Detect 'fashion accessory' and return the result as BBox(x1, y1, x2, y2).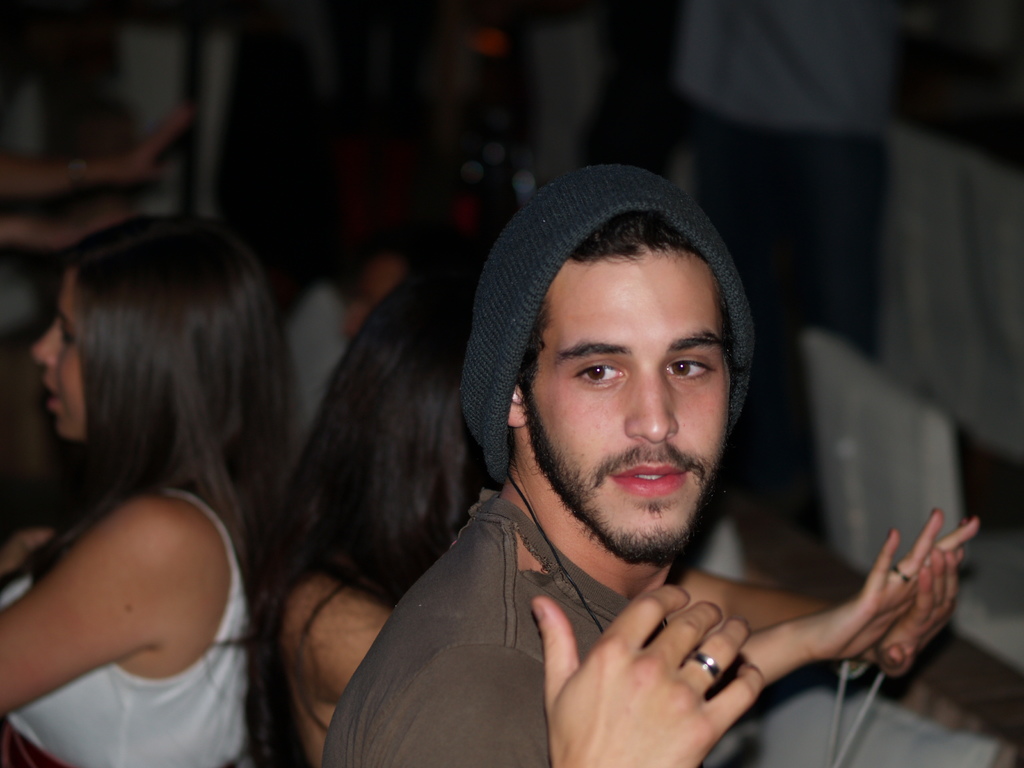
BBox(458, 163, 755, 488).
